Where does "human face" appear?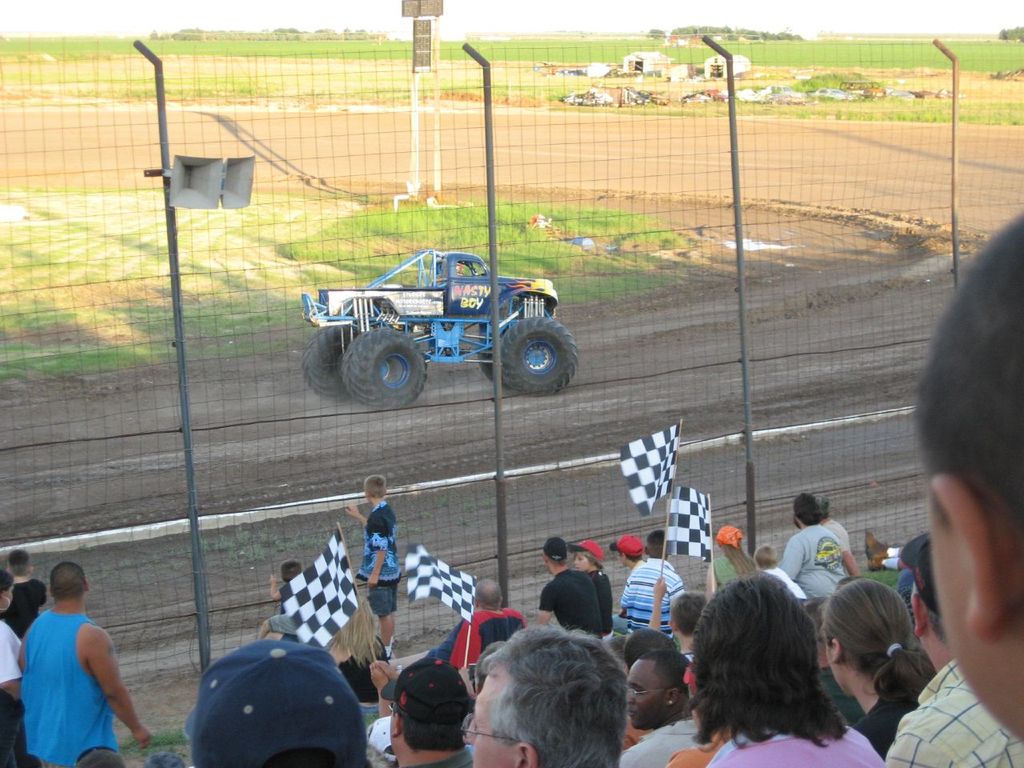
Appears at box(462, 666, 514, 767).
